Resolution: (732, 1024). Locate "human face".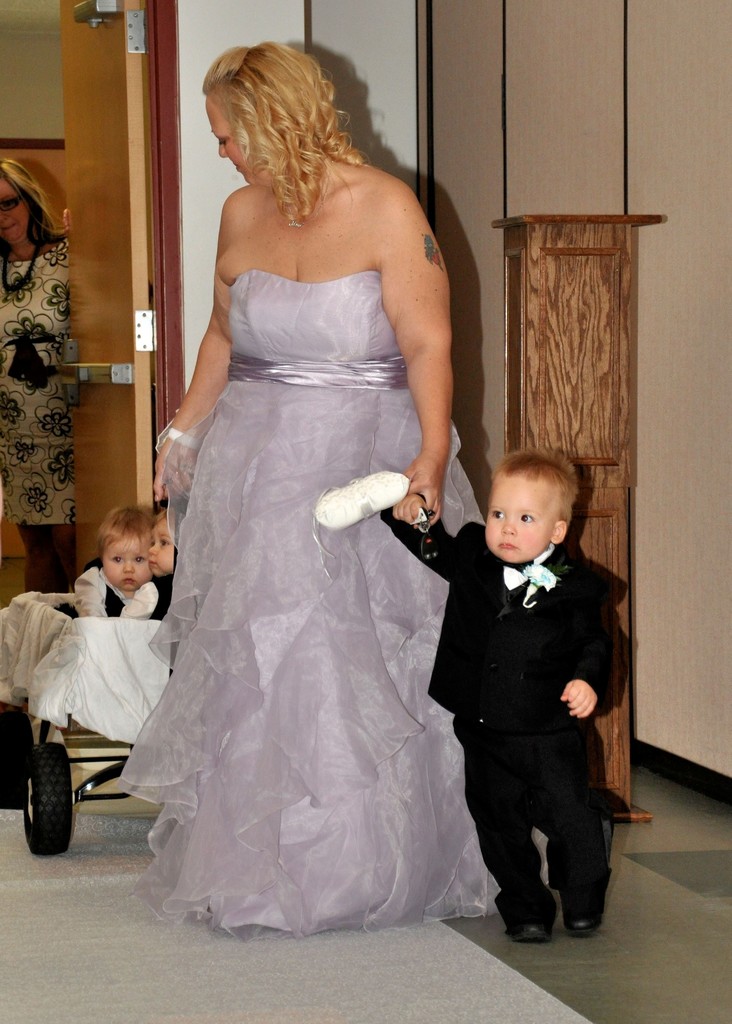
102,540,145,593.
